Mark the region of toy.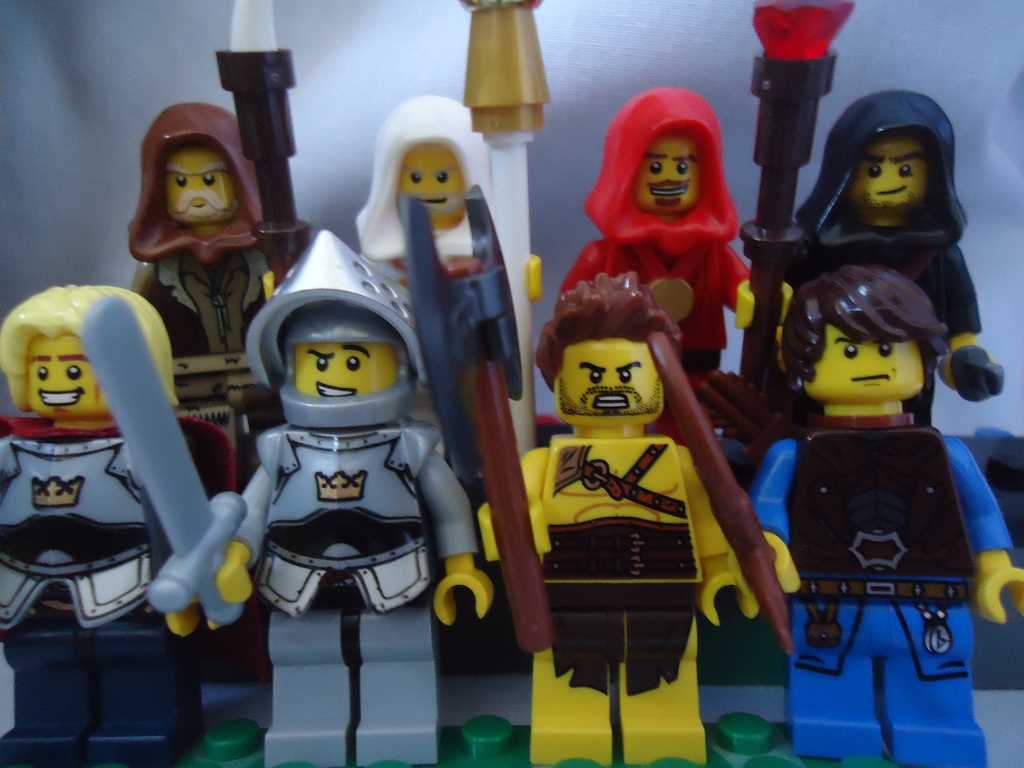
Region: <bbox>562, 0, 857, 651</bbox>.
